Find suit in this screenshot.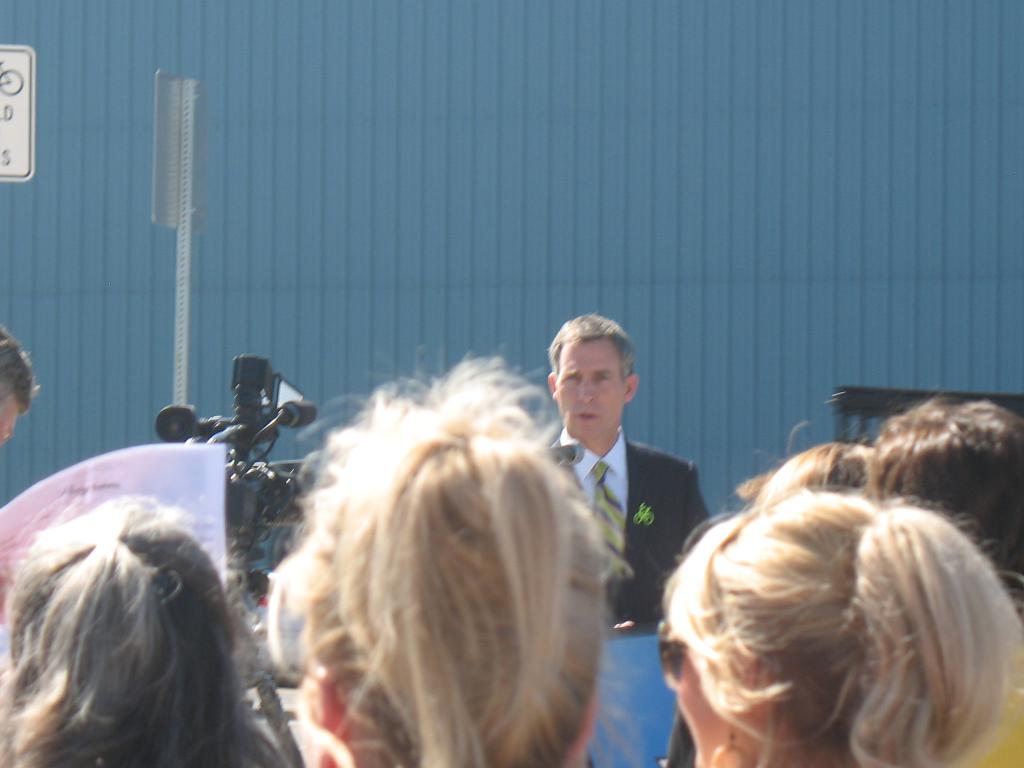
The bounding box for suit is Rect(552, 438, 710, 624).
